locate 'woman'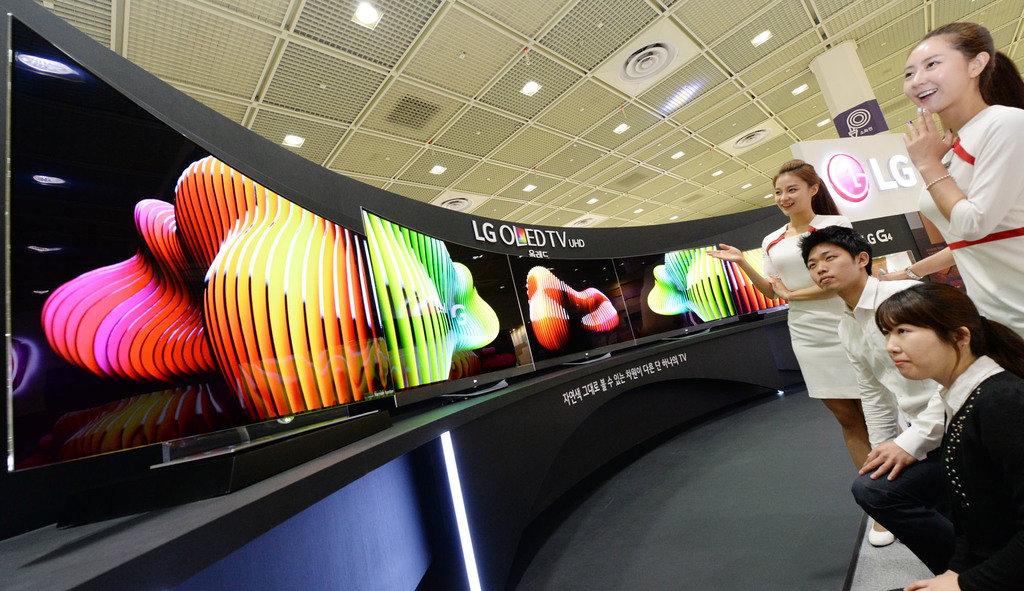
905,282,1021,590
